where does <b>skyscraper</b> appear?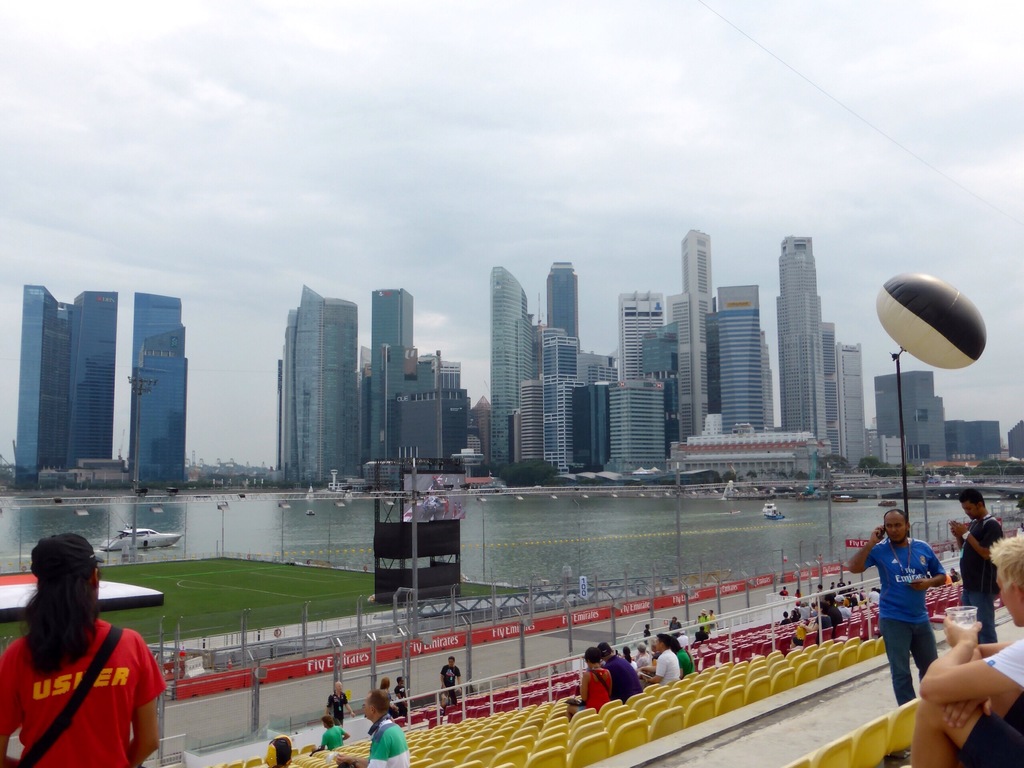
Appears at 130 319 189 491.
